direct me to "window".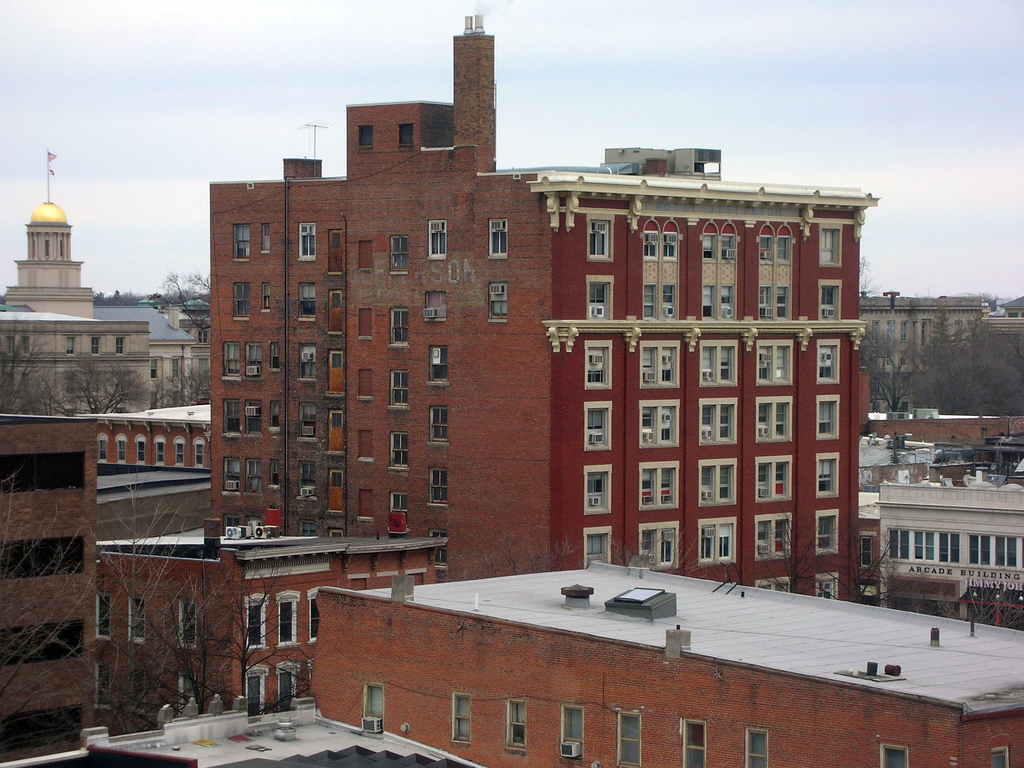
Direction: (x1=432, y1=525, x2=443, y2=564).
